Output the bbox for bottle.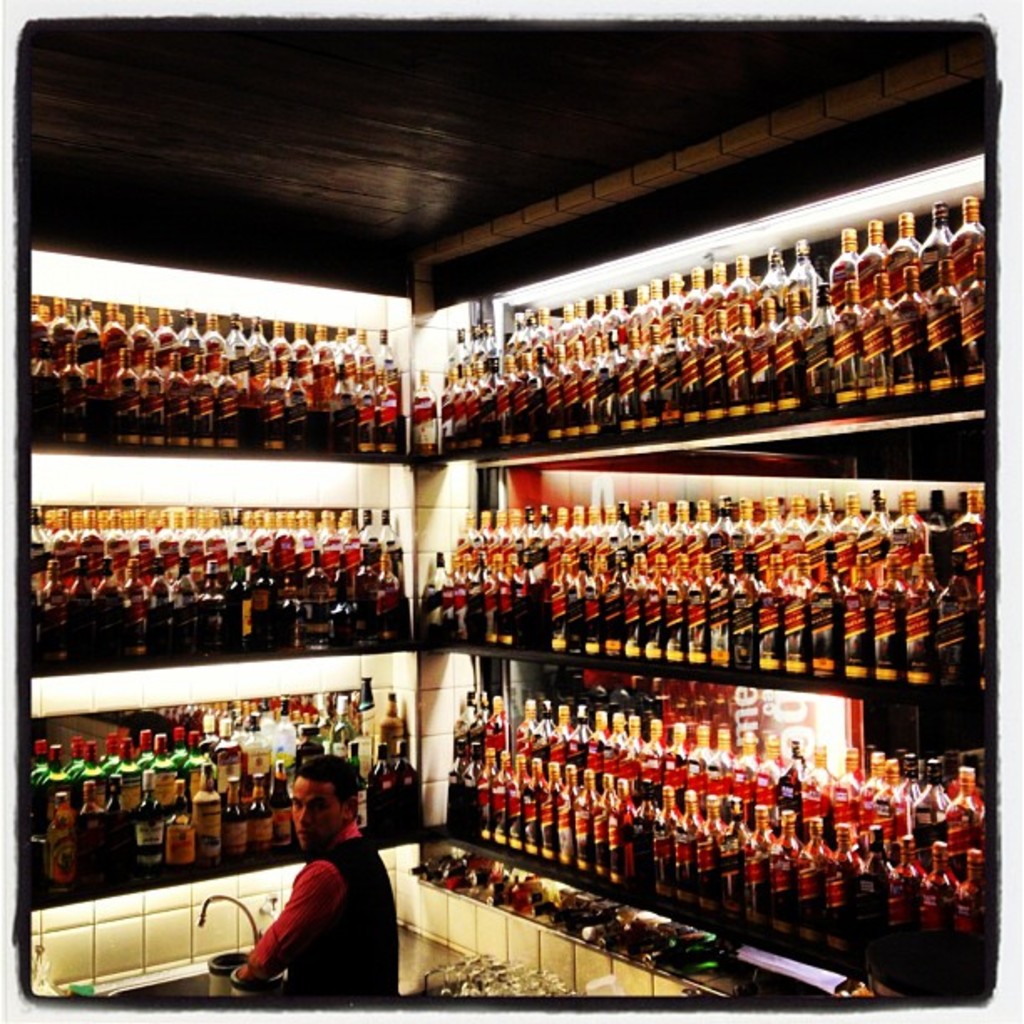
x1=728, y1=552, x2=765, y2=668.
